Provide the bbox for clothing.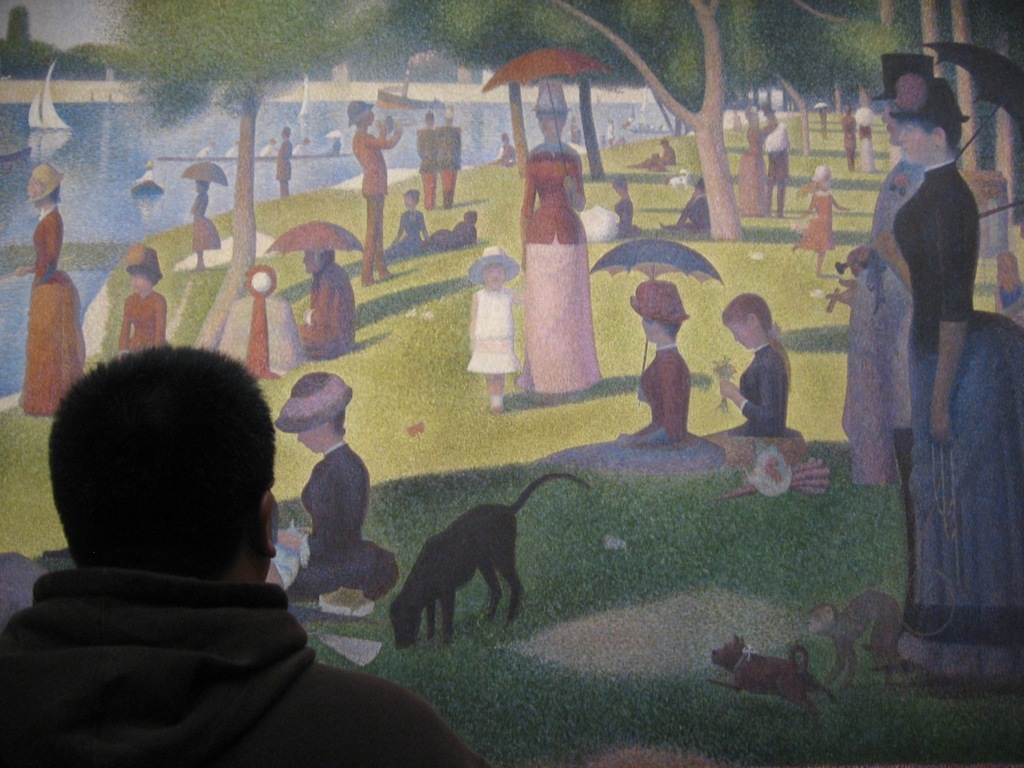
[left=614, top=202, right=642, bottom=234].
